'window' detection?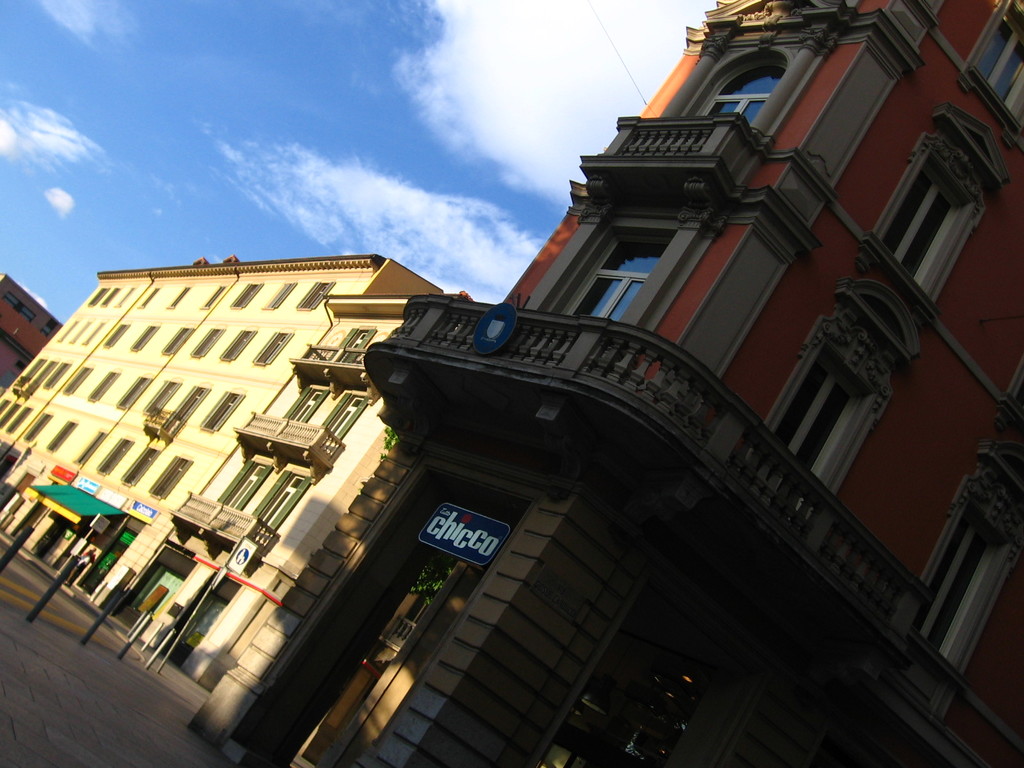
957 0 1023 148
